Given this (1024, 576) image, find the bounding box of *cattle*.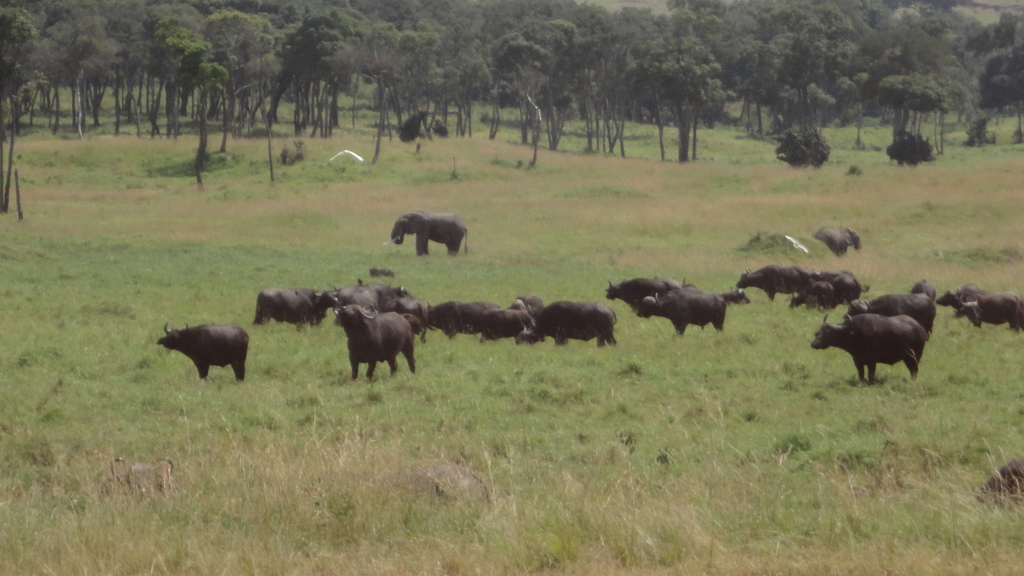
x1=809, y1=269, x2=854, y2=283.
